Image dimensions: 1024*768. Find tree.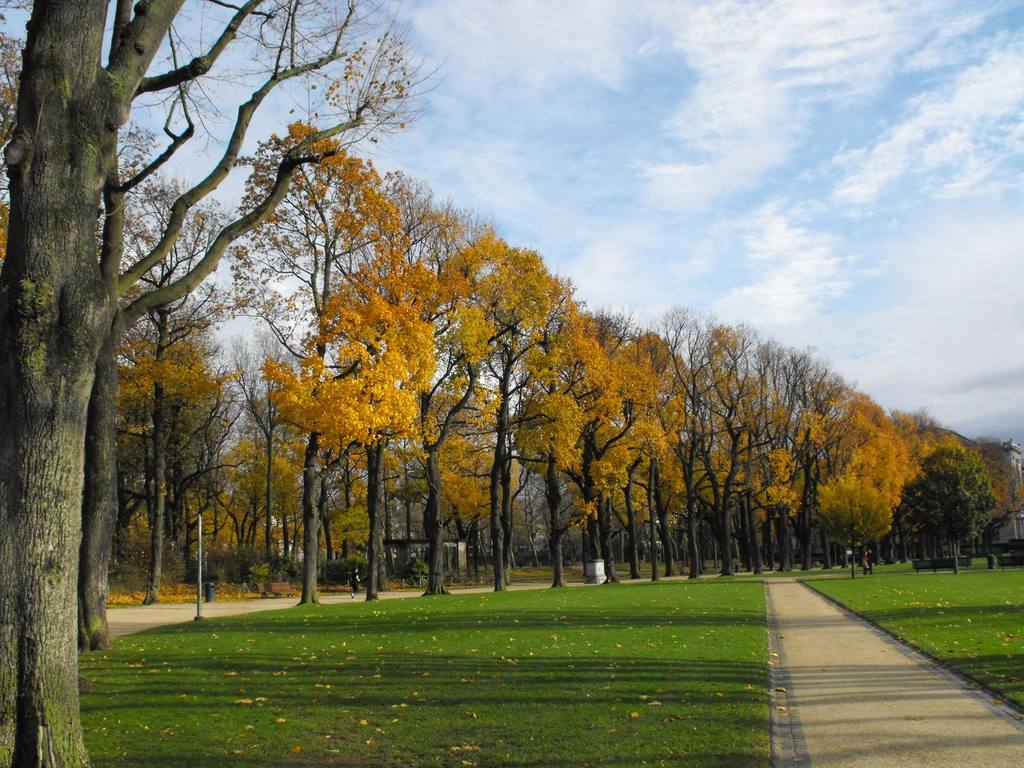
bbox(0, 0, 190, 767).
